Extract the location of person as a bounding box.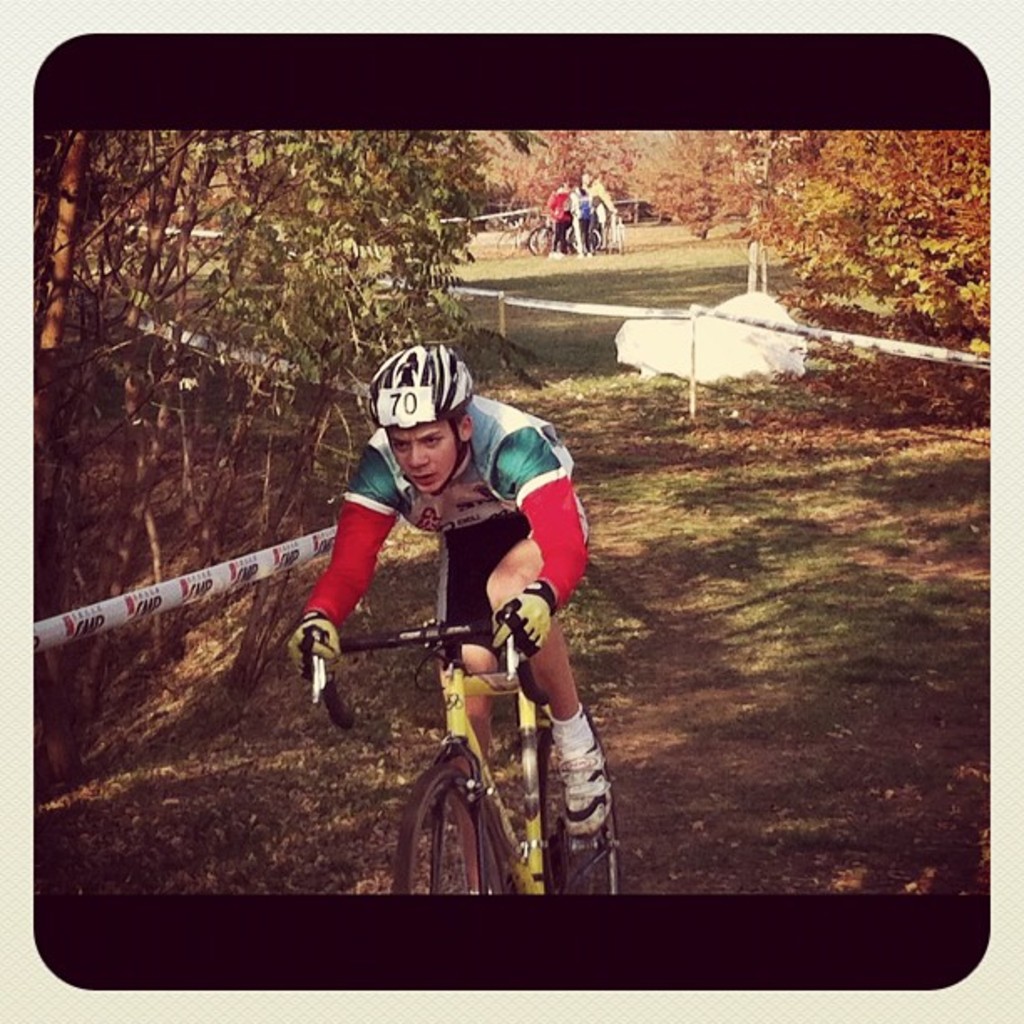
BBox(544, 177, 571, 251).
